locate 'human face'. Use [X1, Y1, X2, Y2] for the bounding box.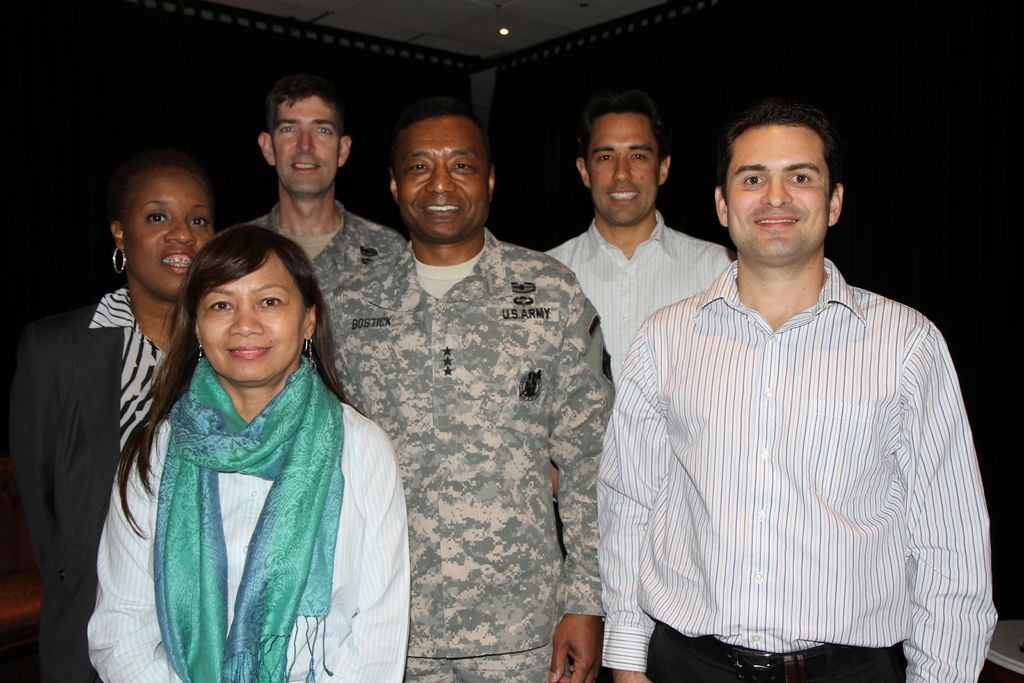
[273, 94, 337, 194].
